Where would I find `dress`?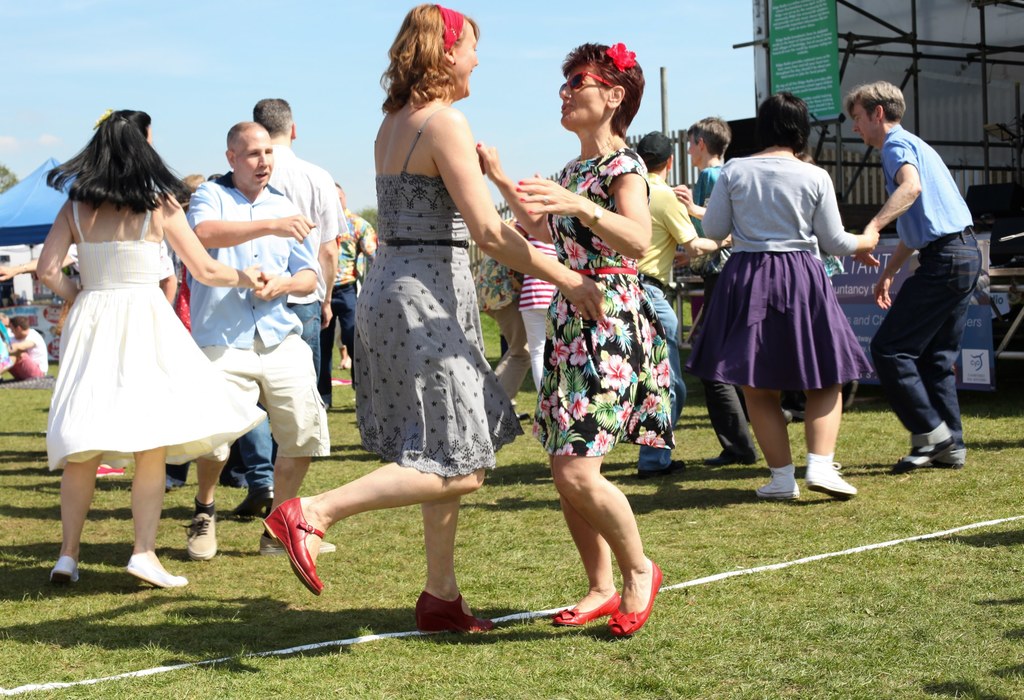
At l=689, t=158, r=877, b=397.
